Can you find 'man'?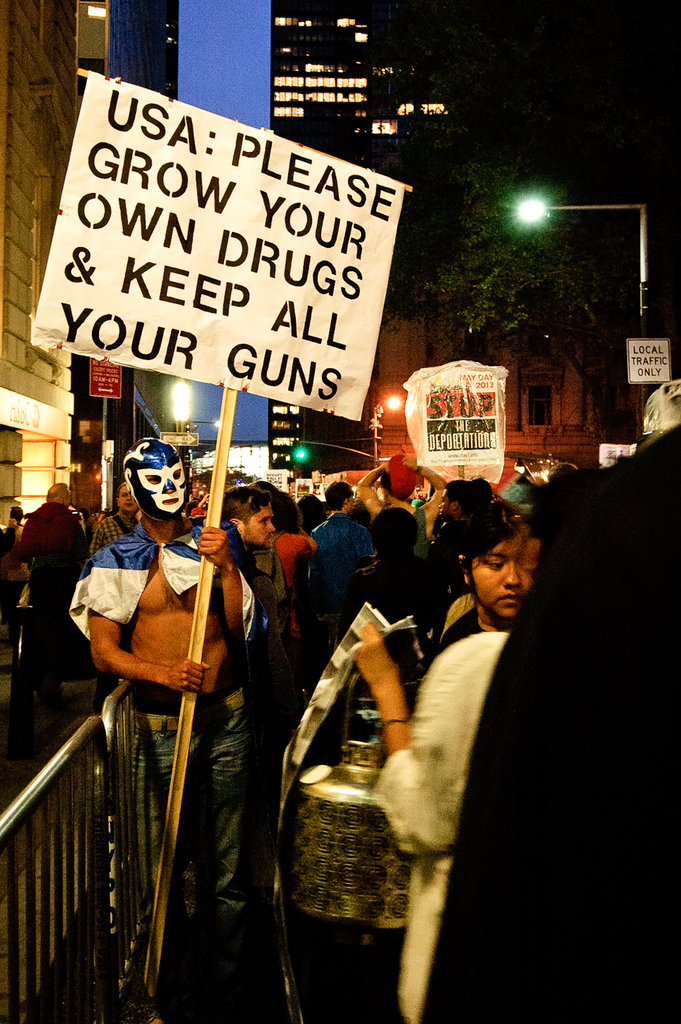
Yes, bounding box: {"x1": 219, "y1": 489, "x2": 277, "y2": 550}.
